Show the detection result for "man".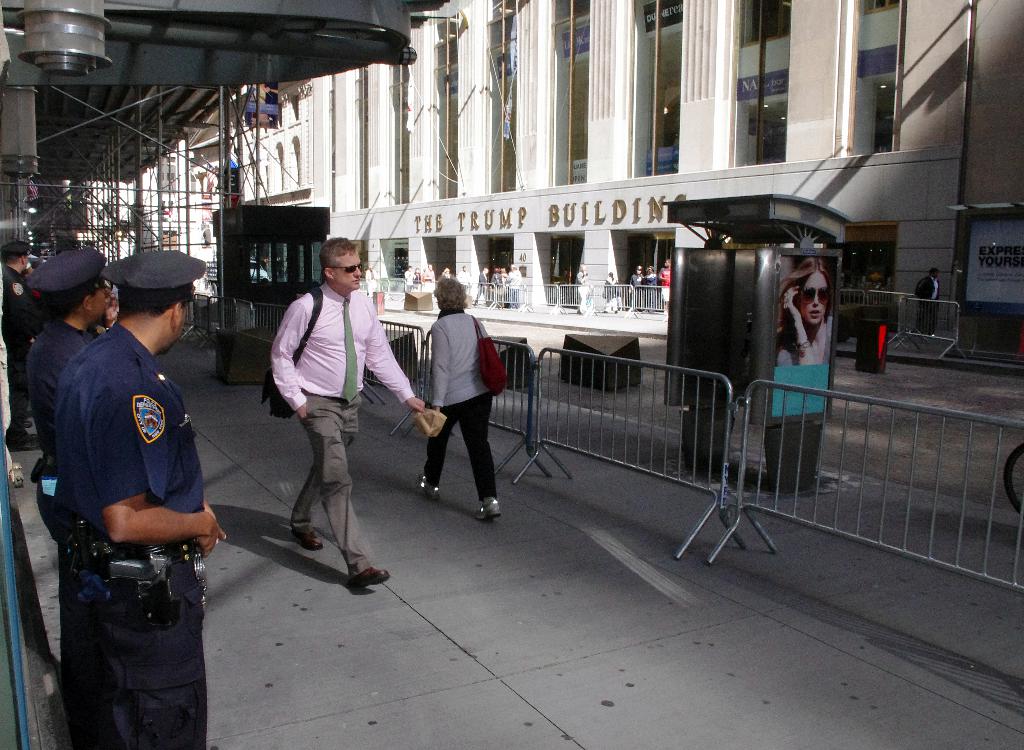
bbox=[502, 265, 522, 311].
